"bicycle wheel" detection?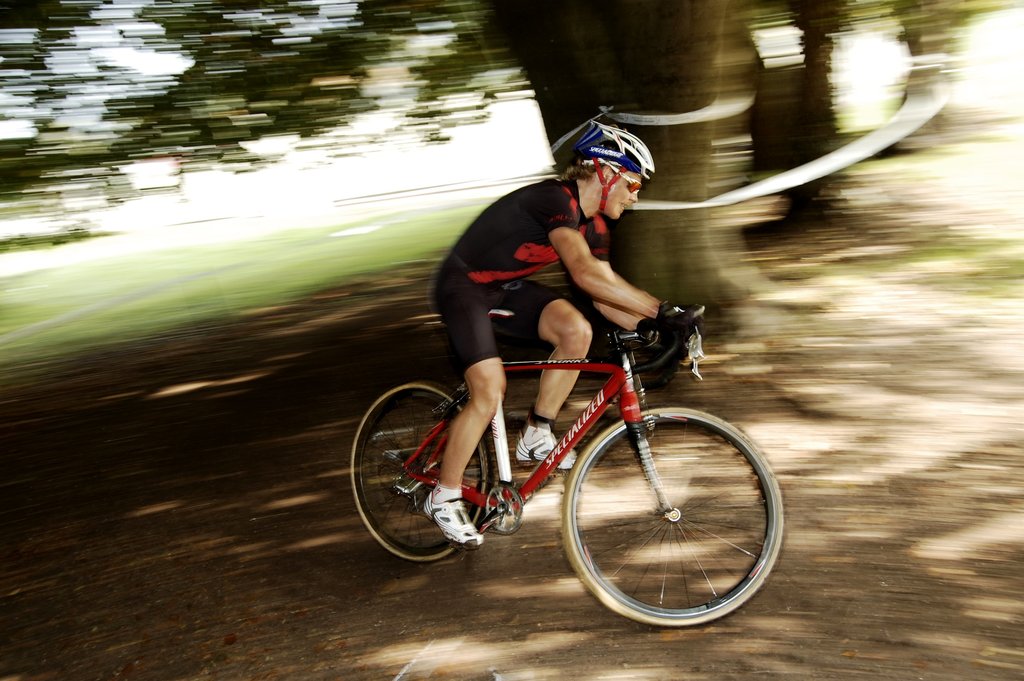
crop(553, 405, 781, 636)
